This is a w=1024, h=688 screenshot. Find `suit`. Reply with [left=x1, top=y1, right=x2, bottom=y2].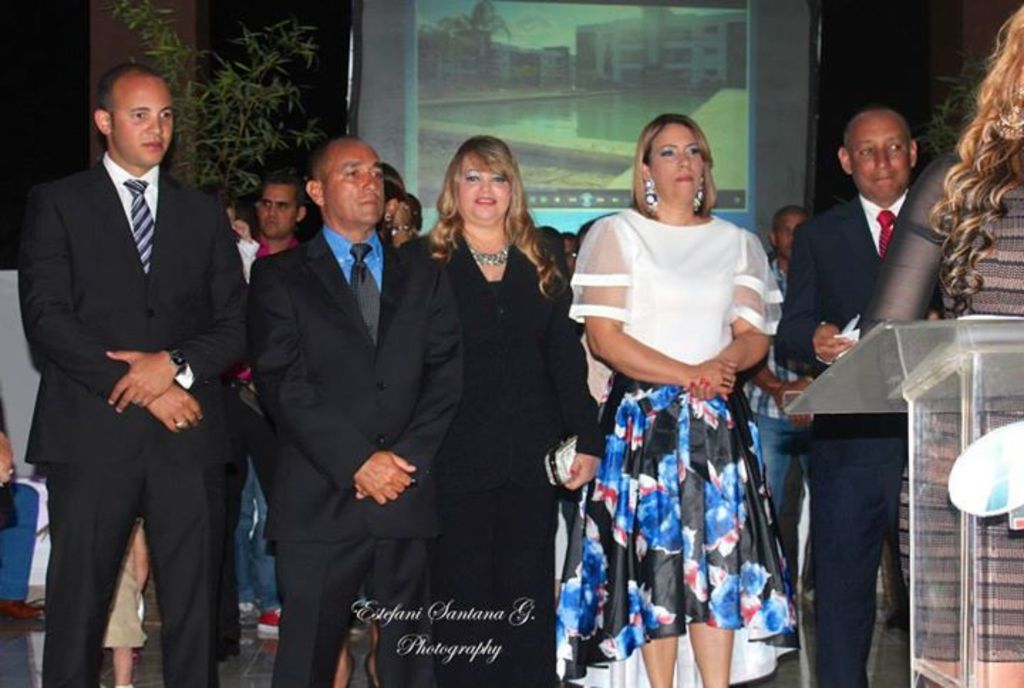
[left=24, top=154, right=256, bottom=687].
